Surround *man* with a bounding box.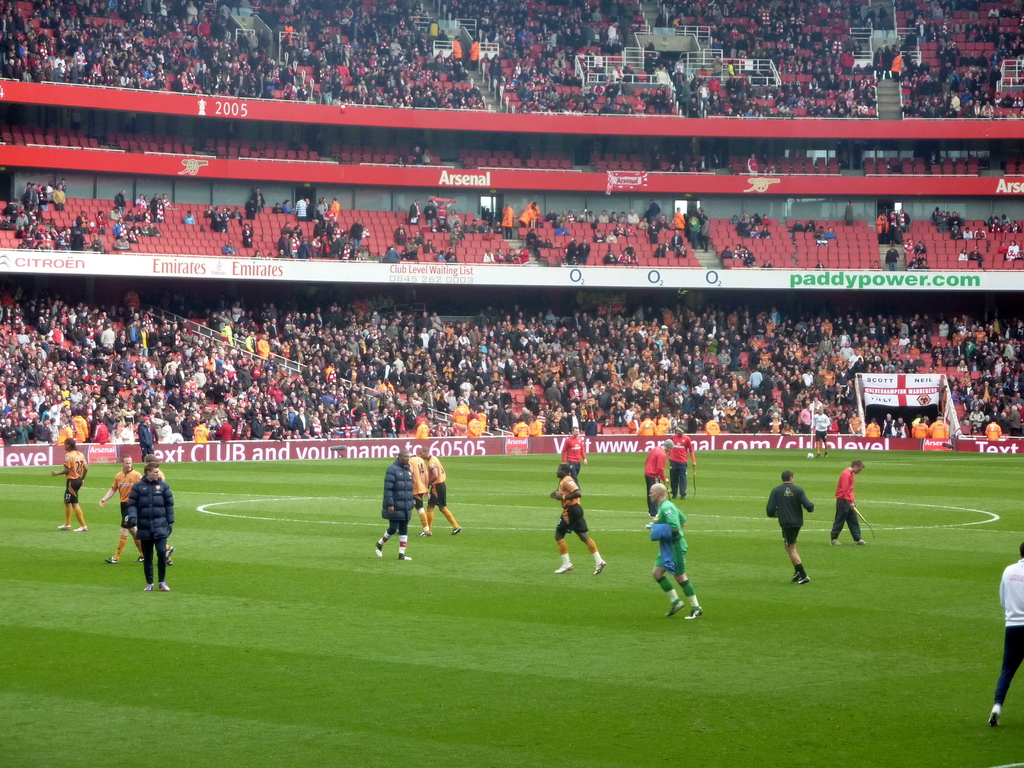
[668, 425, 697, 500].
